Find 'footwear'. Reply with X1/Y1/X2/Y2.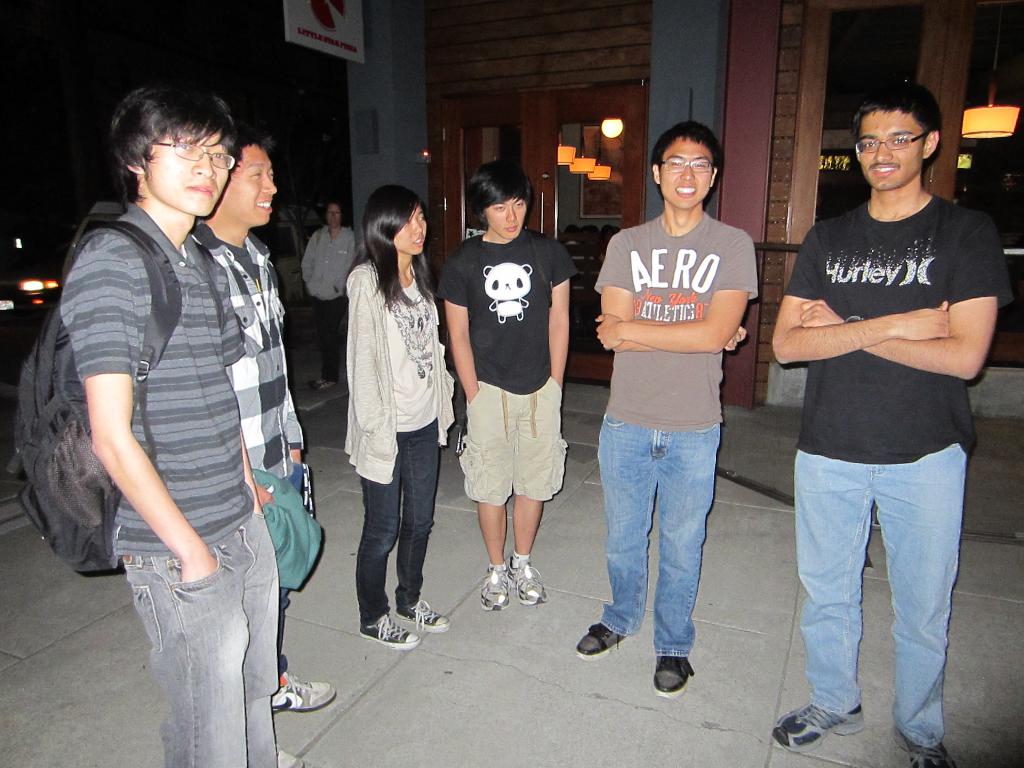
651/650/694/696.
